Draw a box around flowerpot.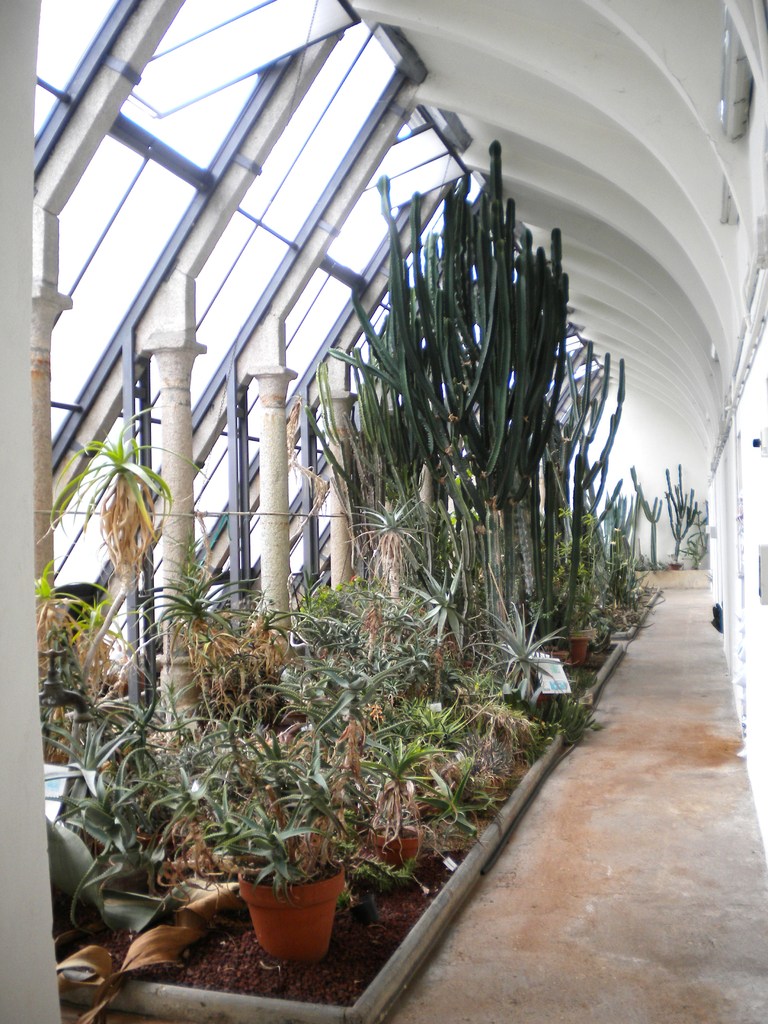
bbox(663, 559, 684, 570).
